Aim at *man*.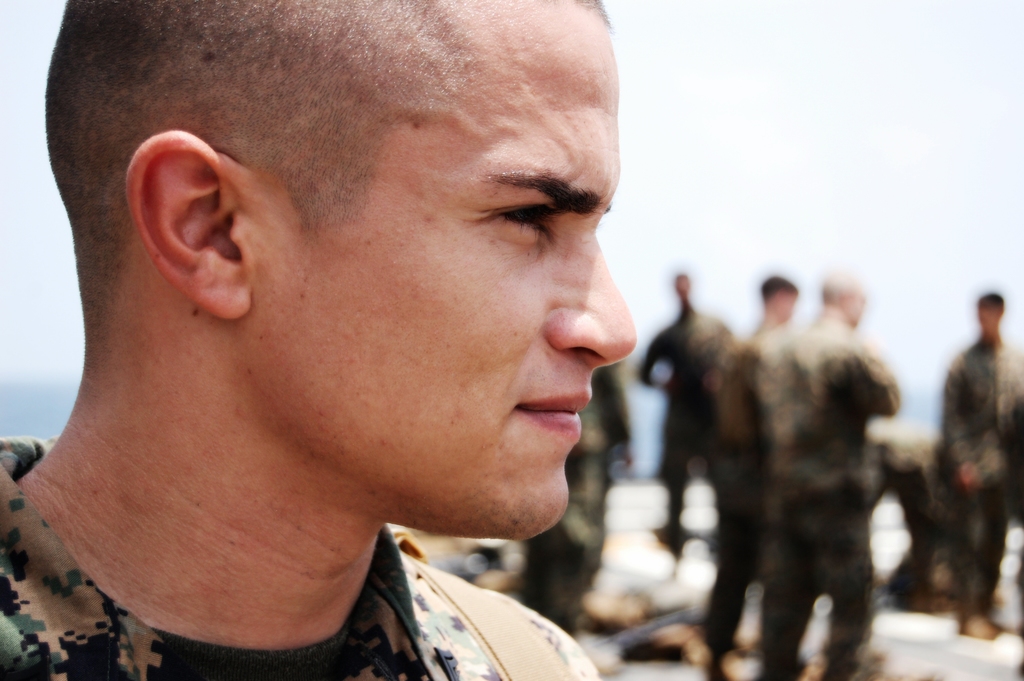
Aimed at left=938, top=286, right=1023, bottom=636.
